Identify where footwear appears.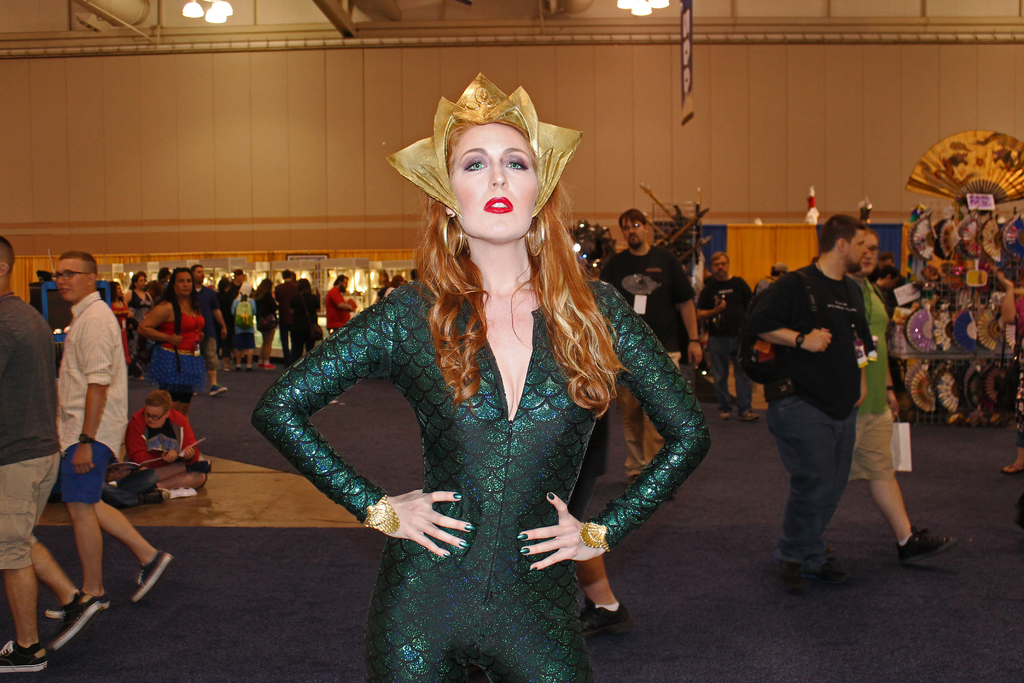
Appears at <bbox>207, 383, 228, 399</bbox>.
